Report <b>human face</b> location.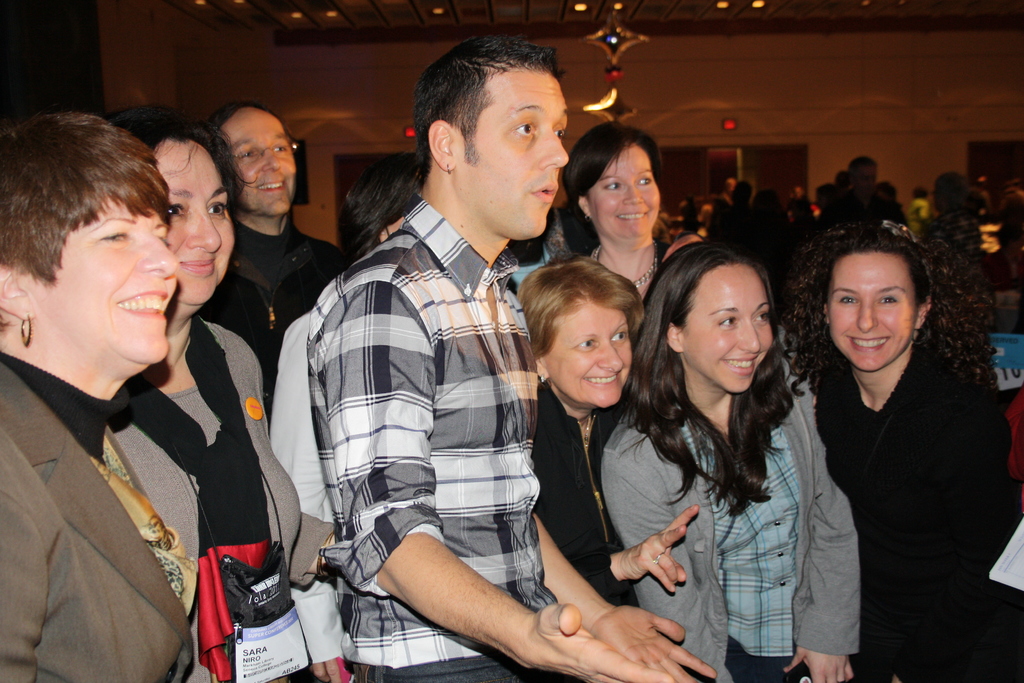
Report: locate(168, 142, 236, 301).
